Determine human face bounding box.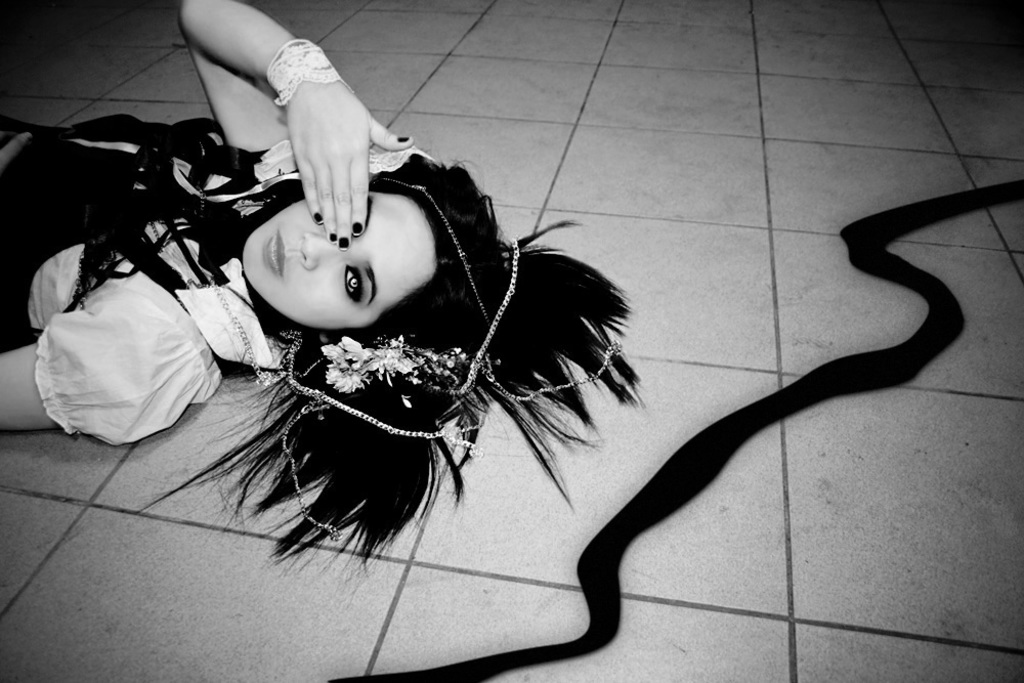
Determined: rect(240, 186, 432, 331).
